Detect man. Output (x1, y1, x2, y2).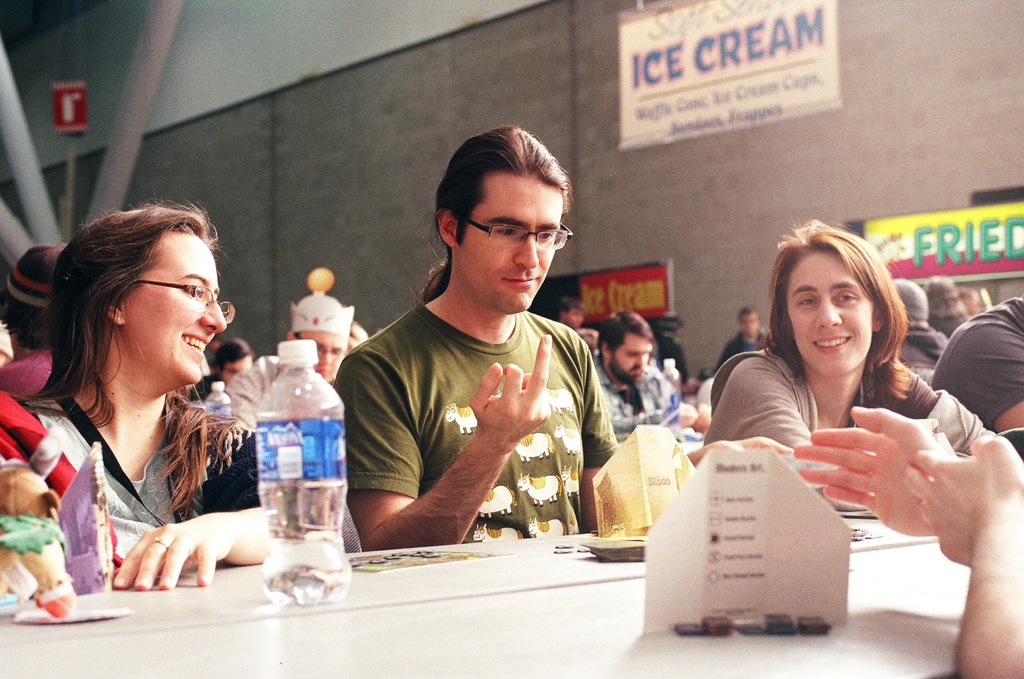
(717, 299, 774, 371).
